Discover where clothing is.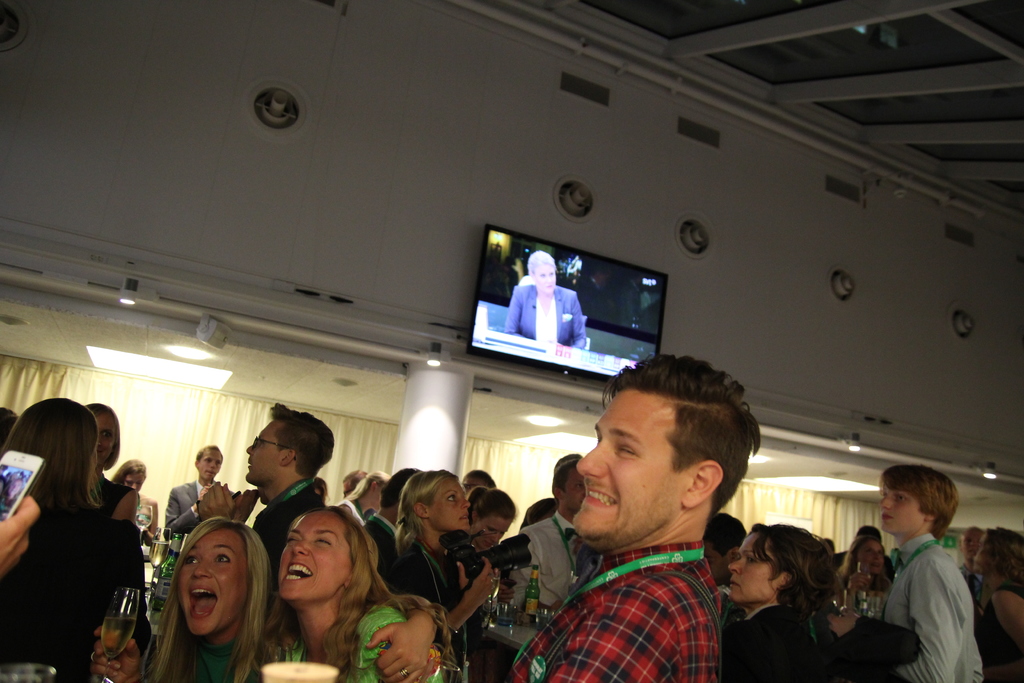
Discovered at 388:541:470:682.
